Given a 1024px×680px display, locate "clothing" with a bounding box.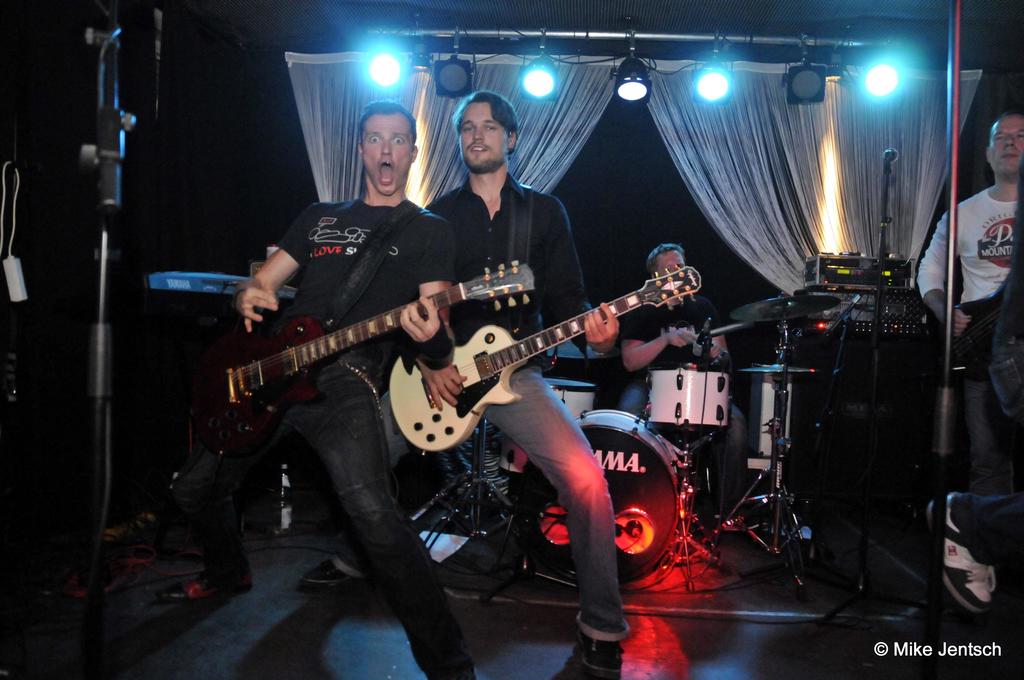
Located: box(916, 181, 1023, 572).
